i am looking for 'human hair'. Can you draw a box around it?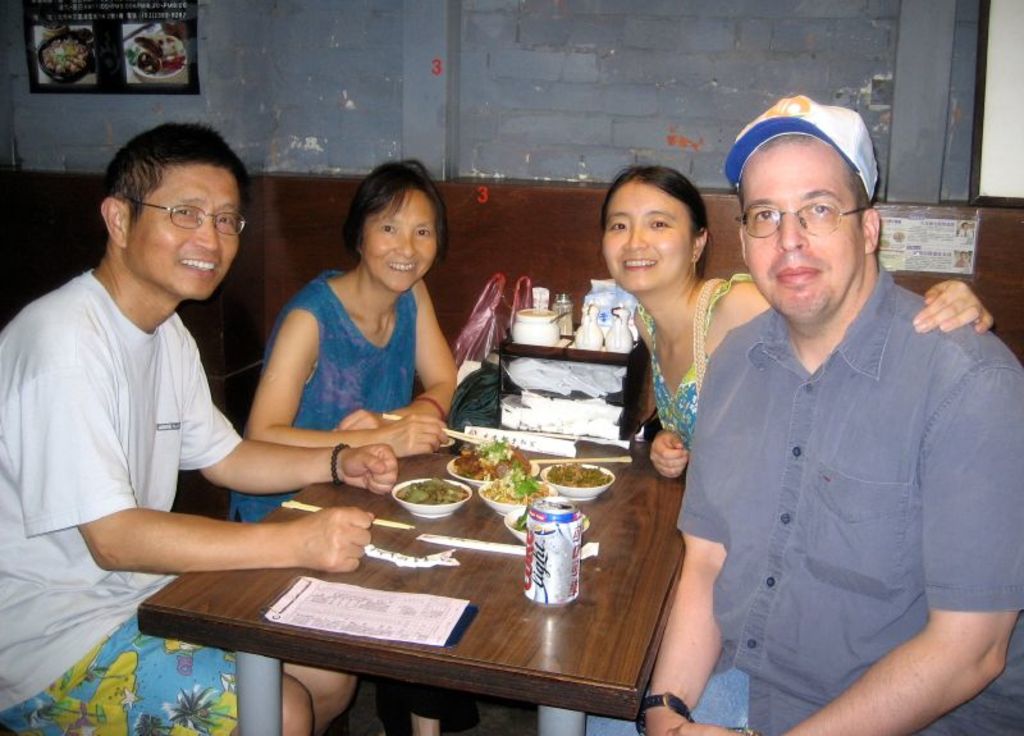
Sure, the bounding box is x1=99 y1=116 x2=252 y2=234.
